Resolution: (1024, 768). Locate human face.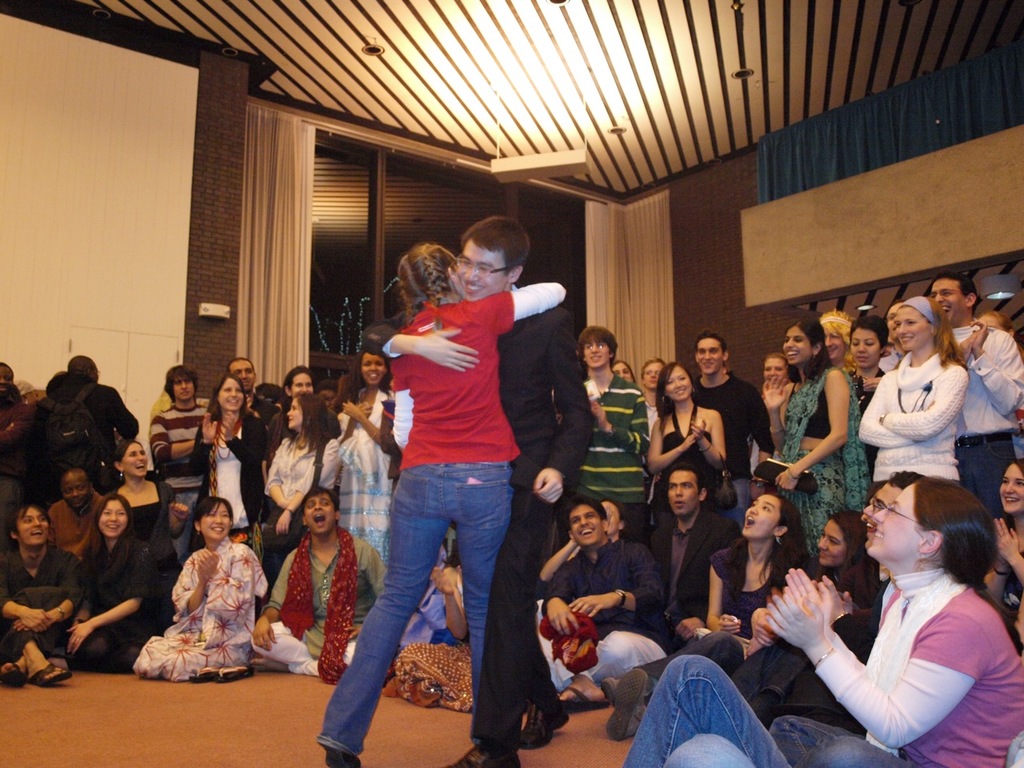
bbox=[288, 399, 302, 431].
